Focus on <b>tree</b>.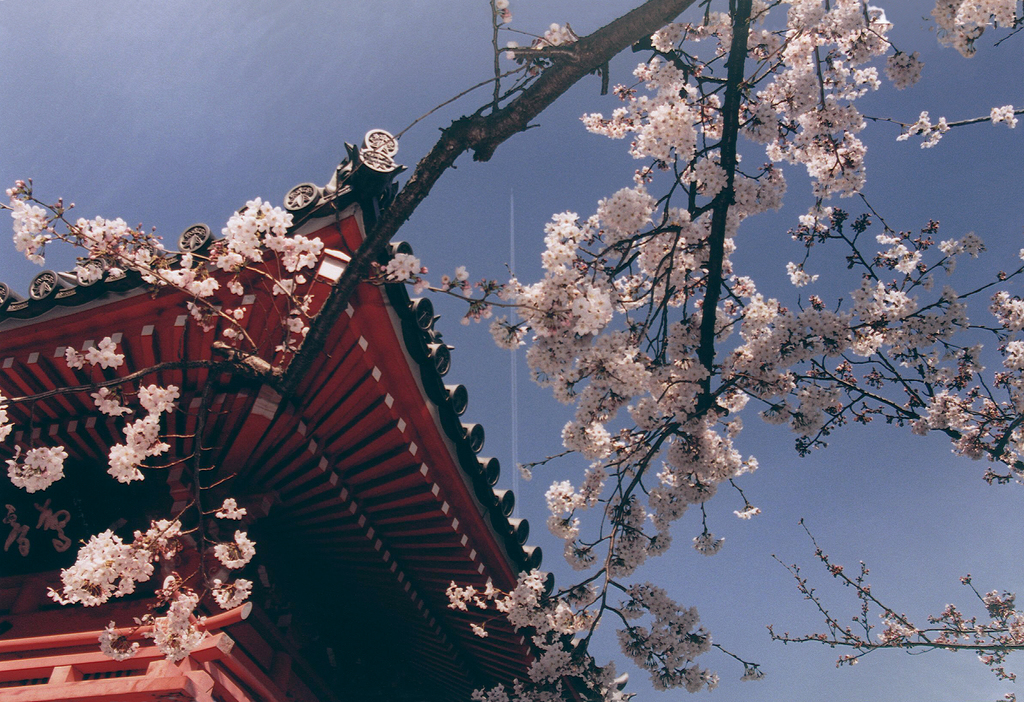
Focused at {"x1": 0, "y1": 2, "x2": 1023, "y2": 645}.
